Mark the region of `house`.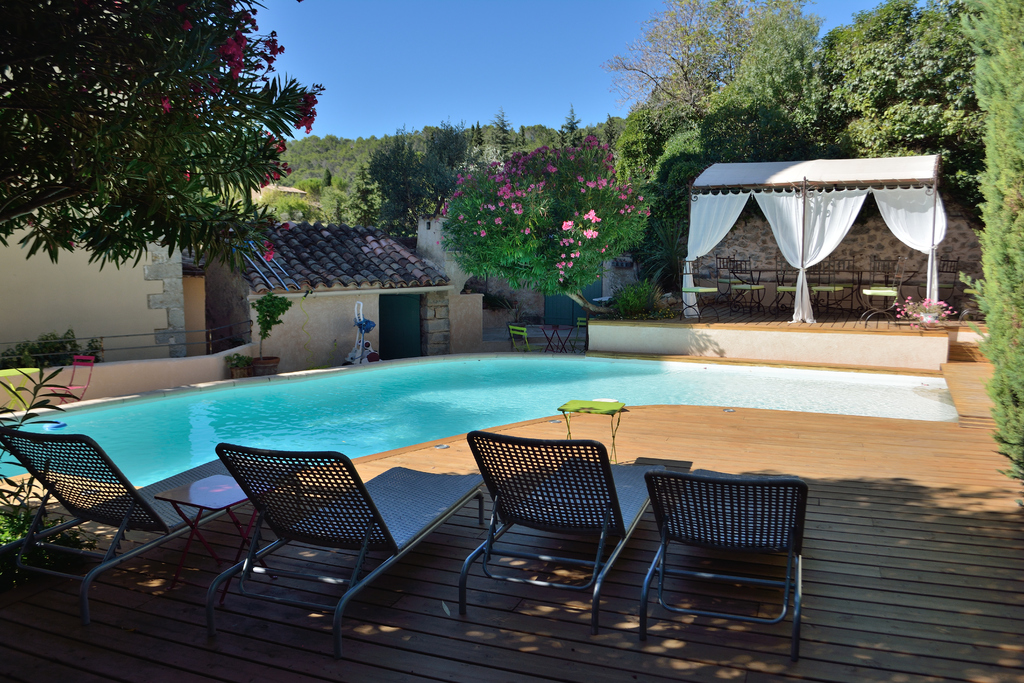
Region: bbox=[414, 209, 552, 327].
